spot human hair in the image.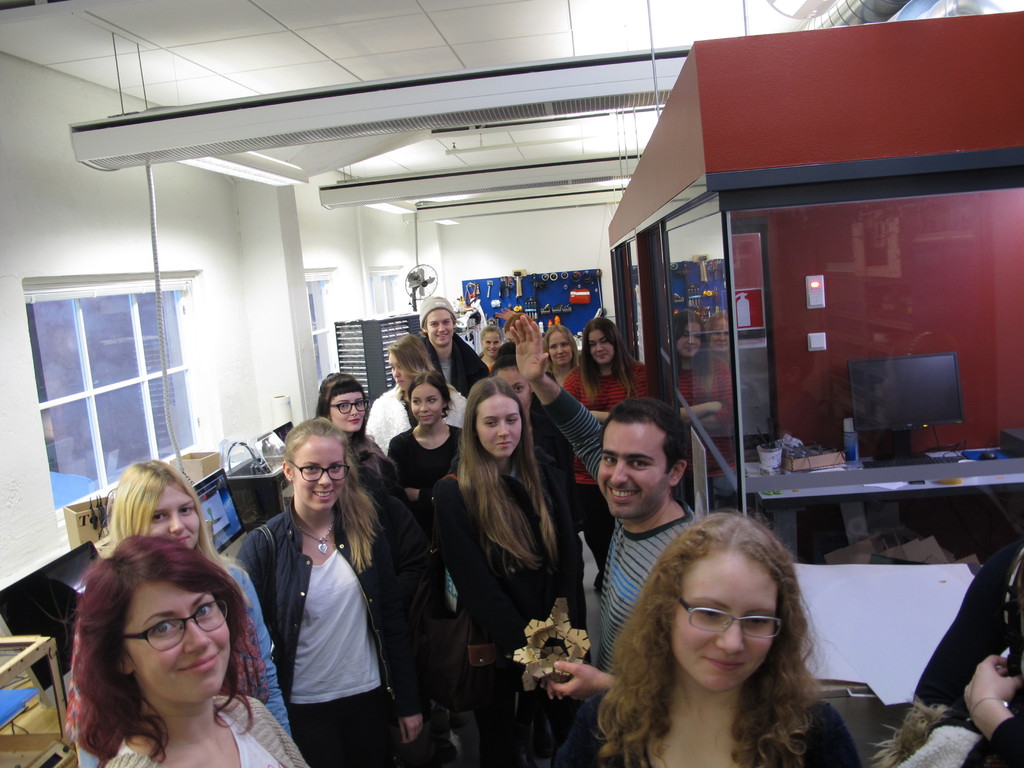
human hair found at 456/378/561/573.
